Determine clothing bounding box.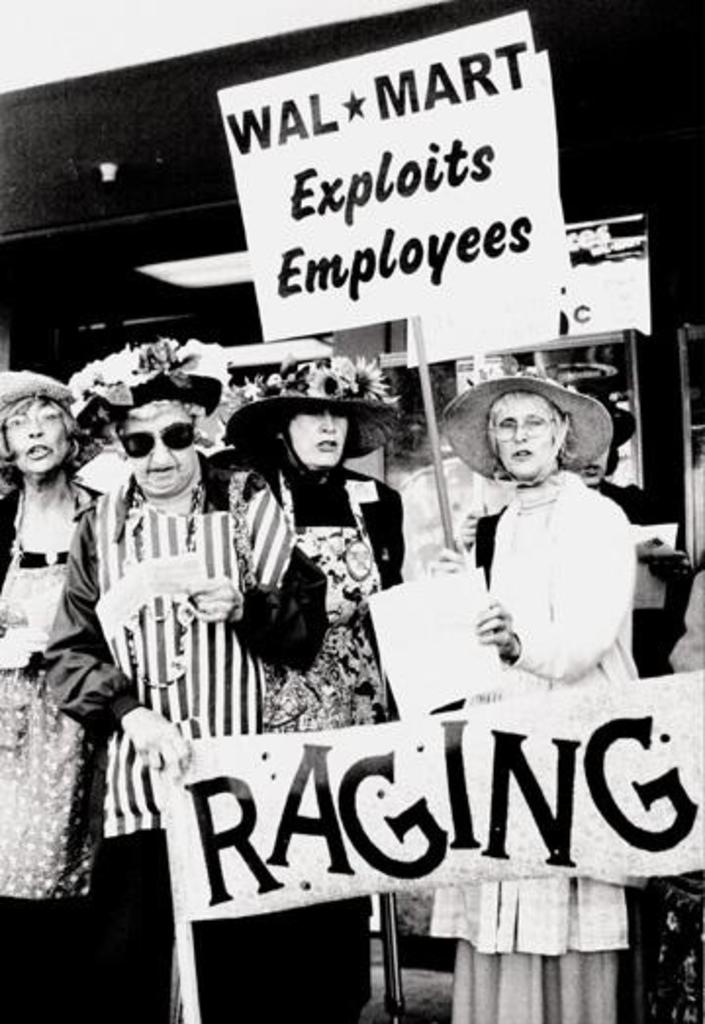
Determined: 423,464,644,1022.
